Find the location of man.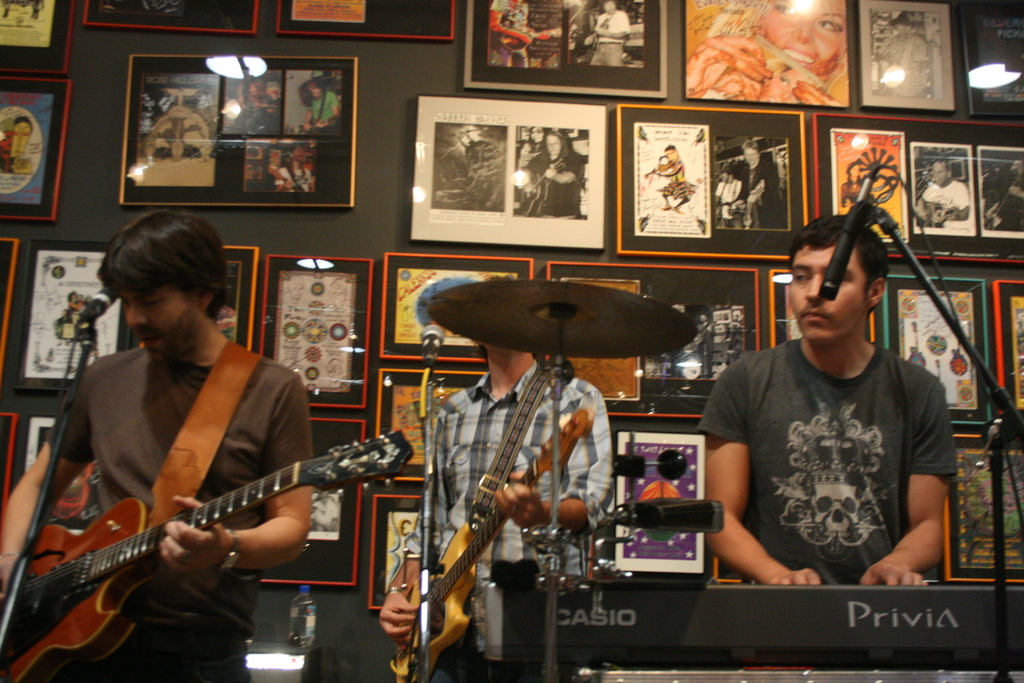
Location: pyautogui.locateOnScreen(916, 157, 972, 223).
